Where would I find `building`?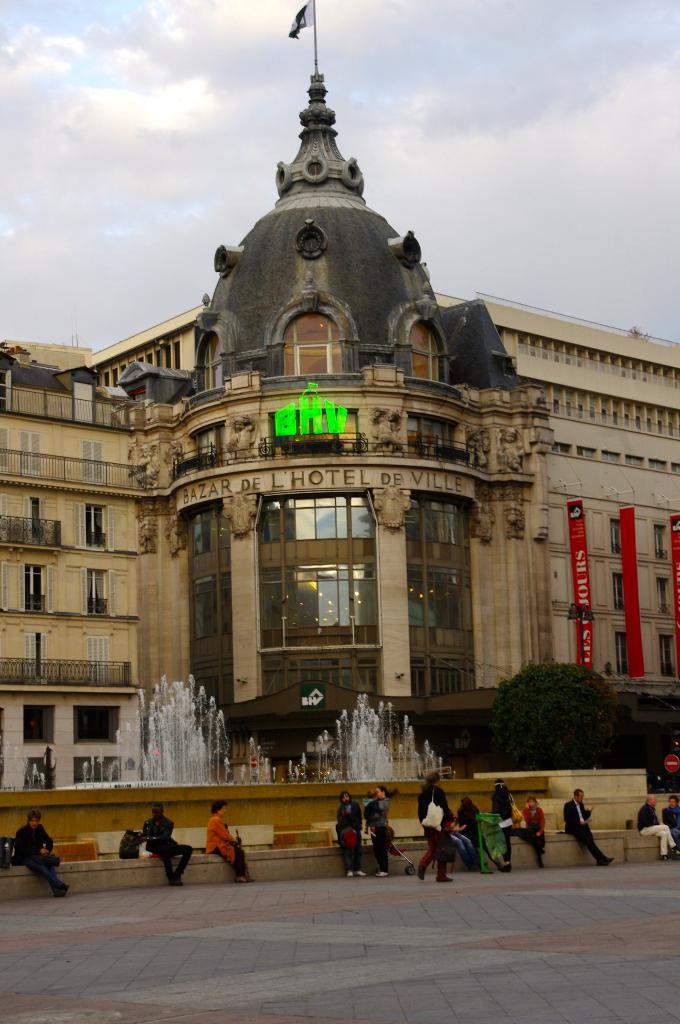
At rect(0, 1, 679, 793).
